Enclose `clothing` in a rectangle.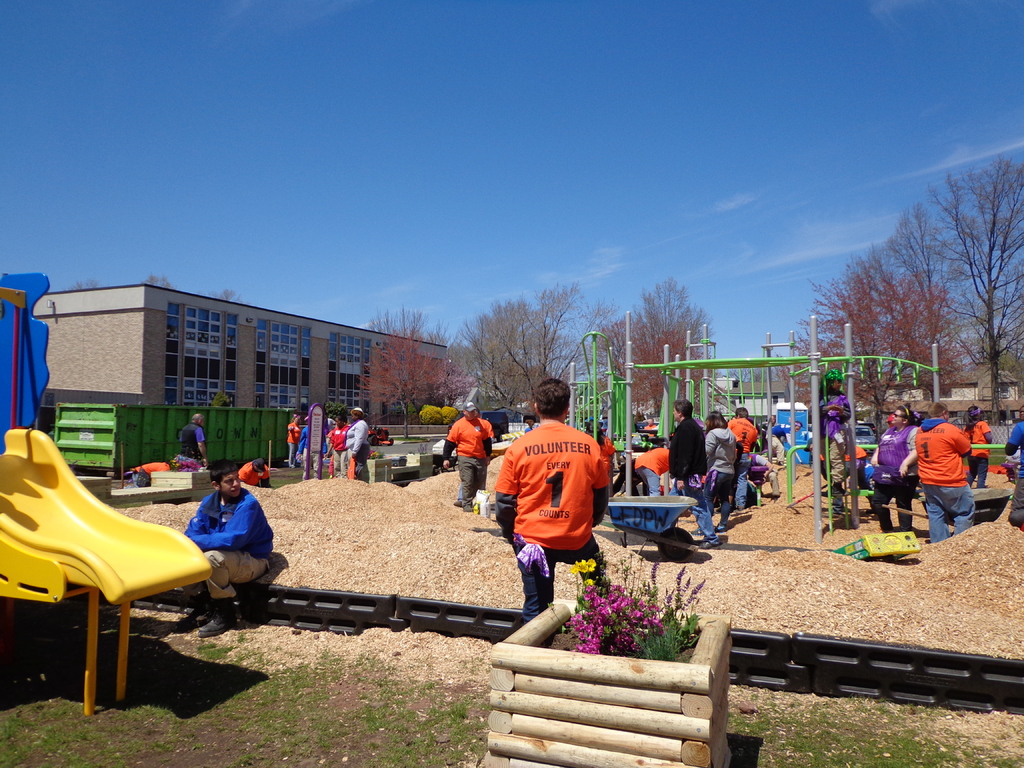
BBox(967, 409, 993, 476).
